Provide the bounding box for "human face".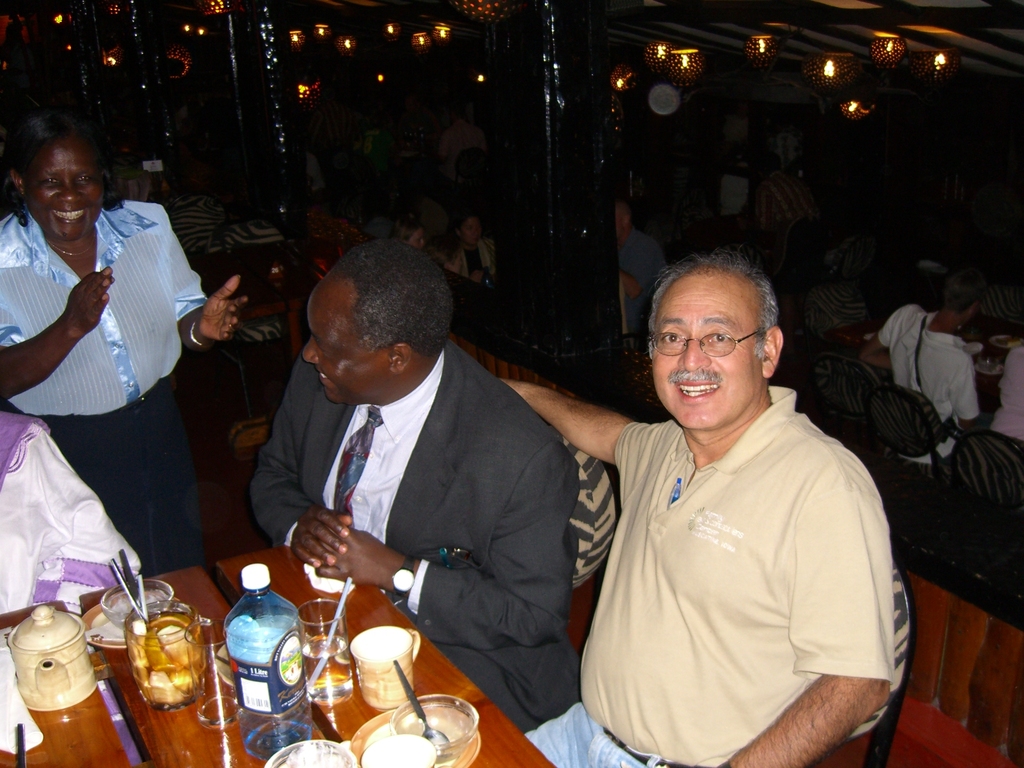
x1=298 y1=280 x2=385 y2=408.
